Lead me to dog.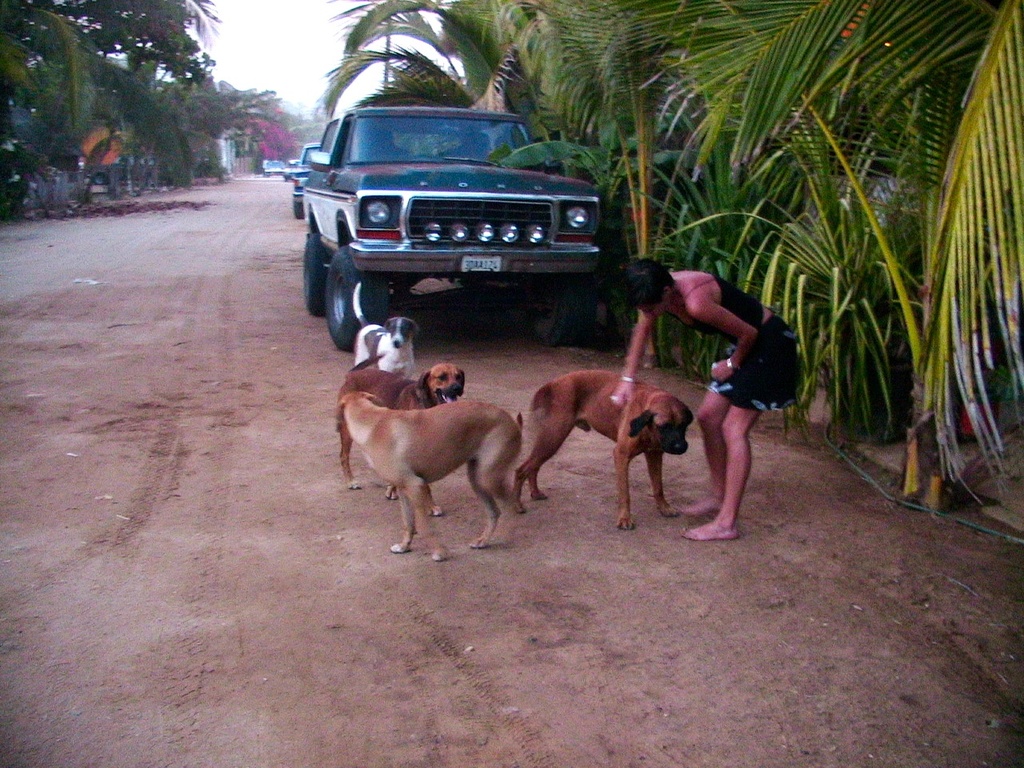
Lead to <bbox>514, 366, 694, 532</bbox>.
